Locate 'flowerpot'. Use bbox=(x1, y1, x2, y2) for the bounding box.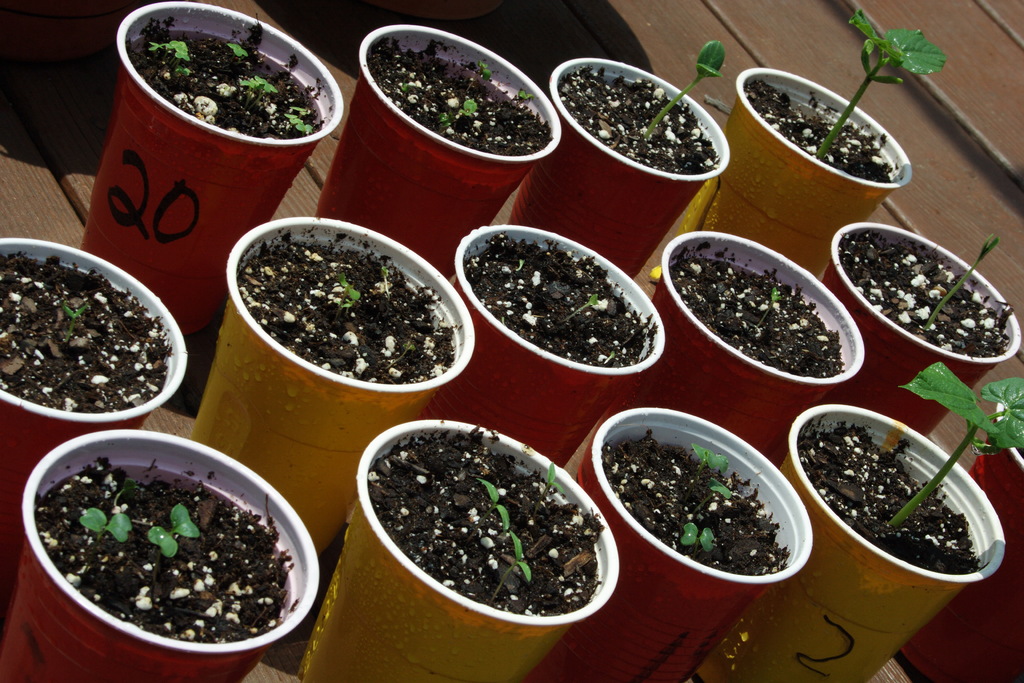
bbox=(0, 240, 188, 551).
